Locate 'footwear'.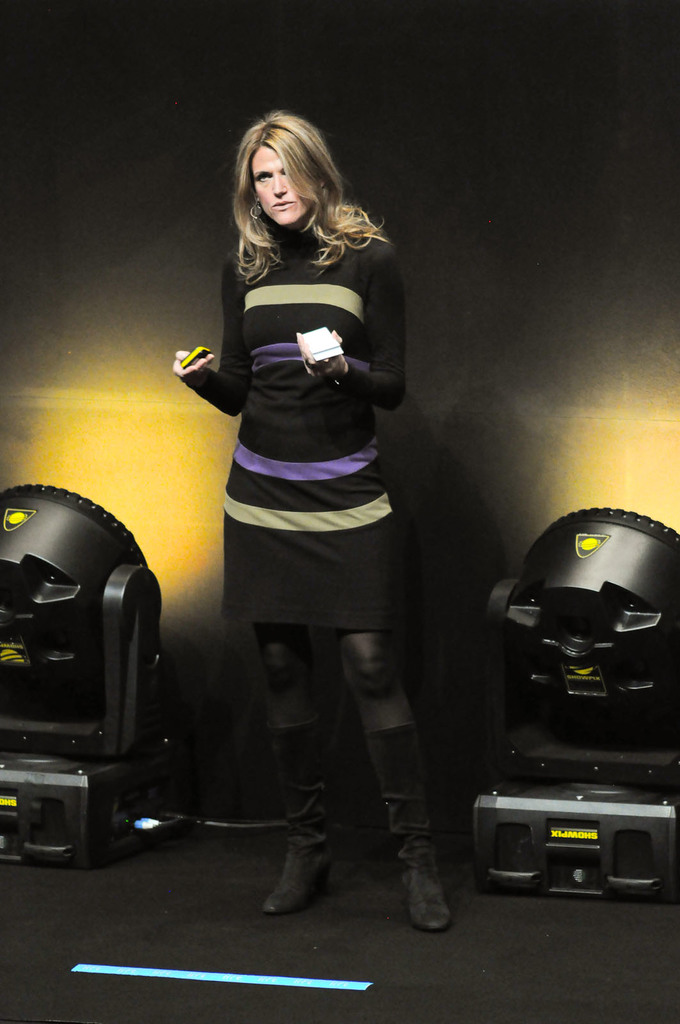
Bounding box: l=362, t=728, r=455, b=933.
